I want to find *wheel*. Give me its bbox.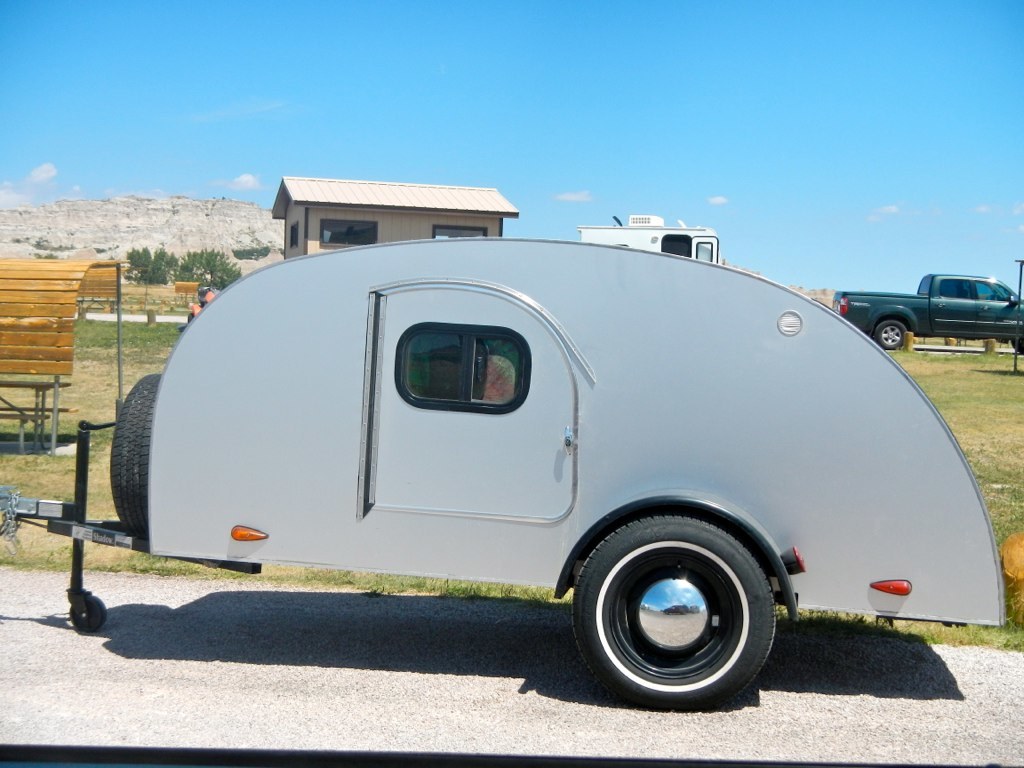
BBox(877, 322, 905, 347).
